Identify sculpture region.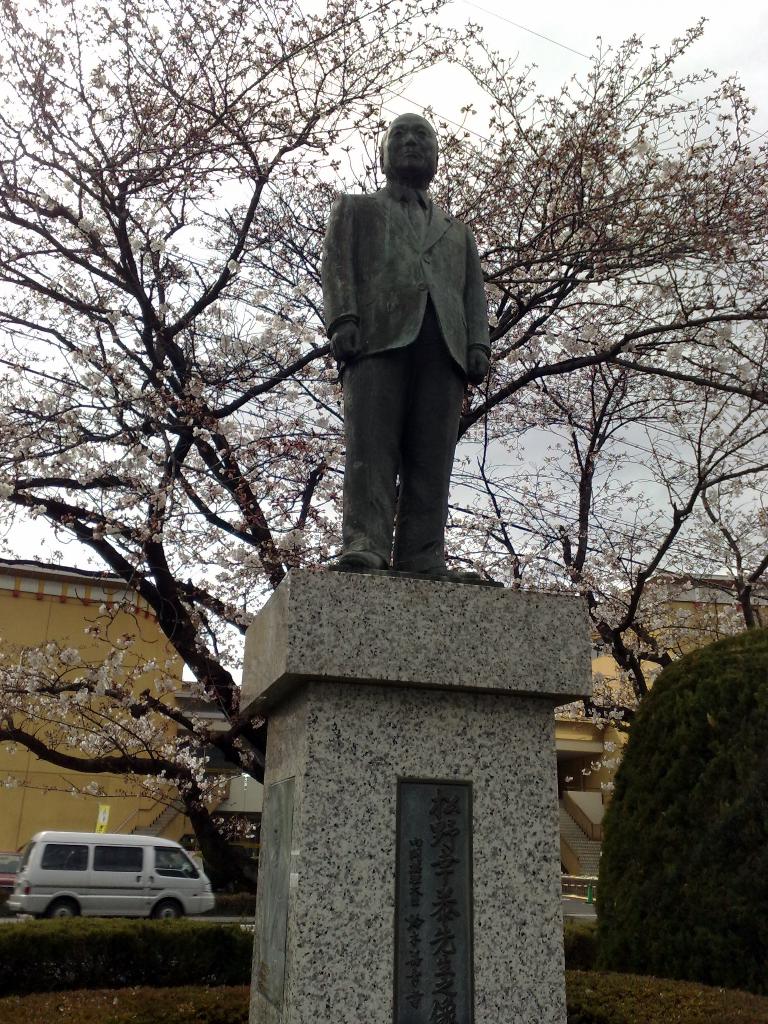
Region: x1=317, y1=106, x2=506, y2=579.
